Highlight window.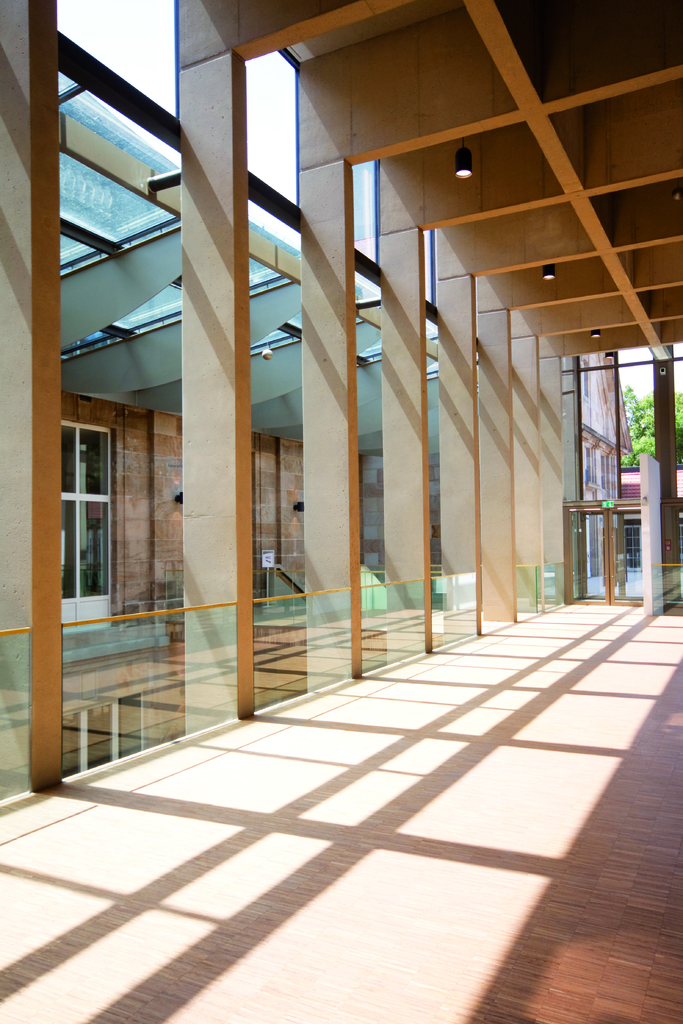
Highlighted region: bbox=(62, 421, 117, 627).
